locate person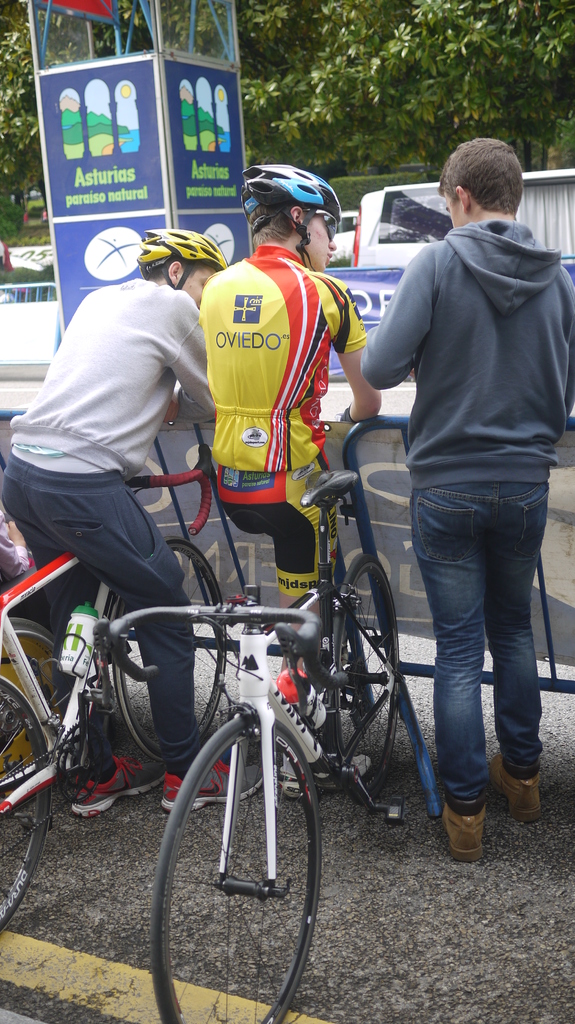
locate(0, 524, 26, 583)
